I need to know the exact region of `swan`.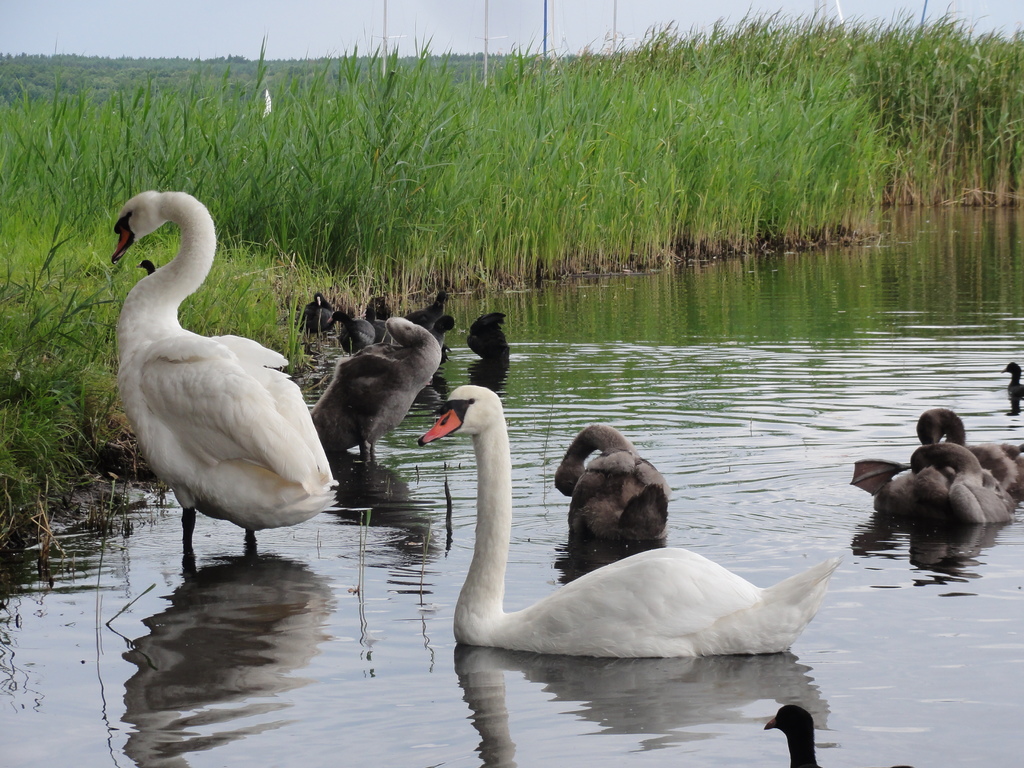
Region: box=[308, 308, 444, 466].
